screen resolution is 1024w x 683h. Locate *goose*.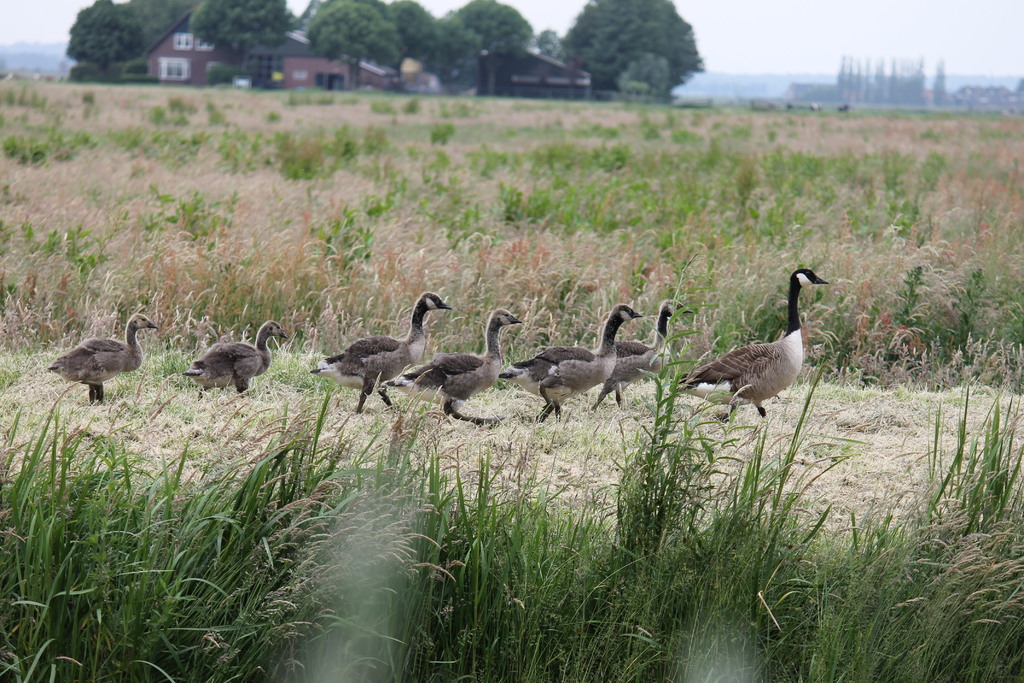
detection(681, 268, 827, 420).
